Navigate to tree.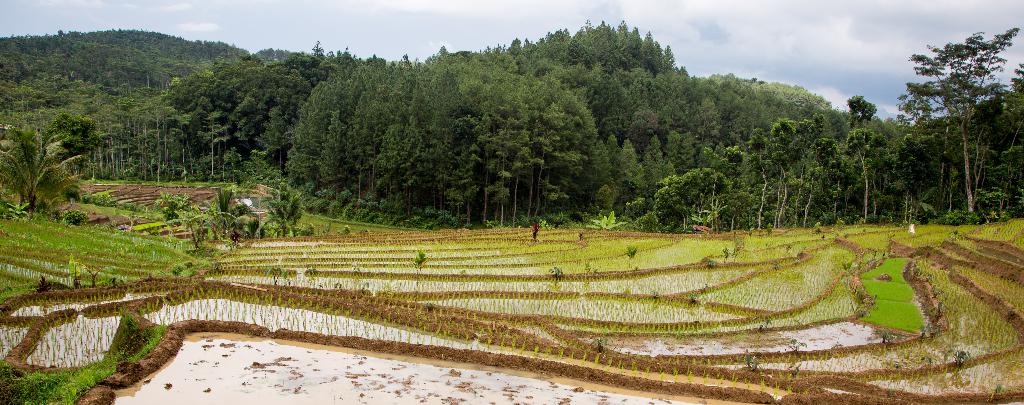
Navigation target: [x1=257, y1=177, x2=320, y2=238].
